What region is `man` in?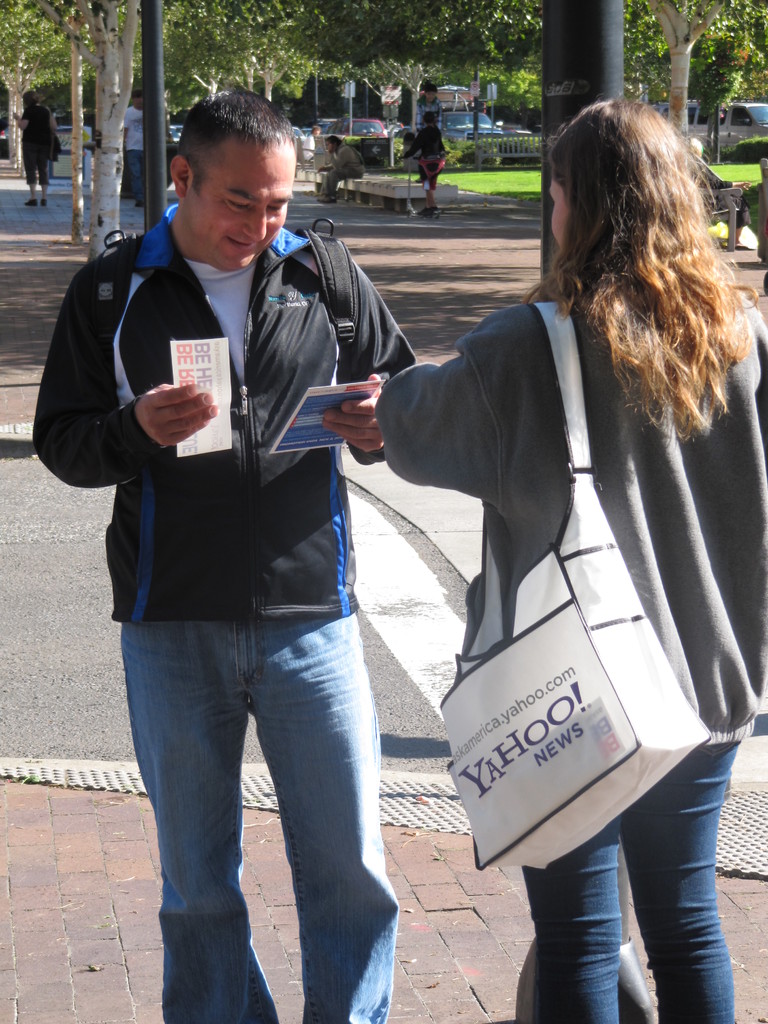
bbox=[315, 135, 365, 203].
